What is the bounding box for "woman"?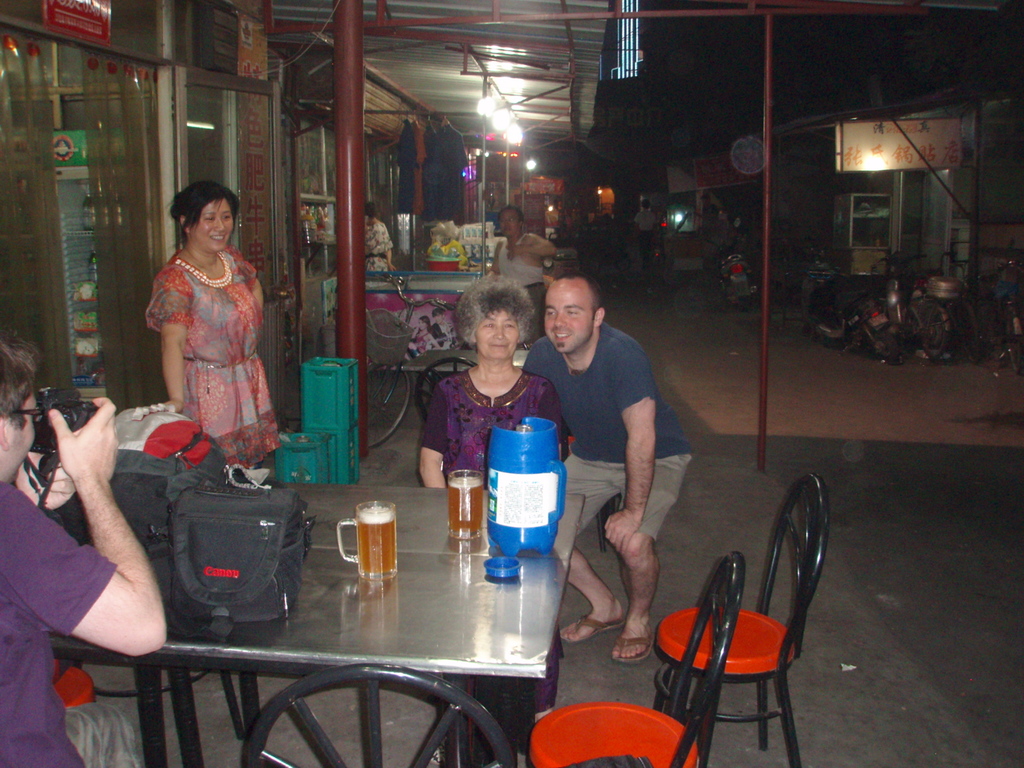
<box>362,204,392,269</box>.
